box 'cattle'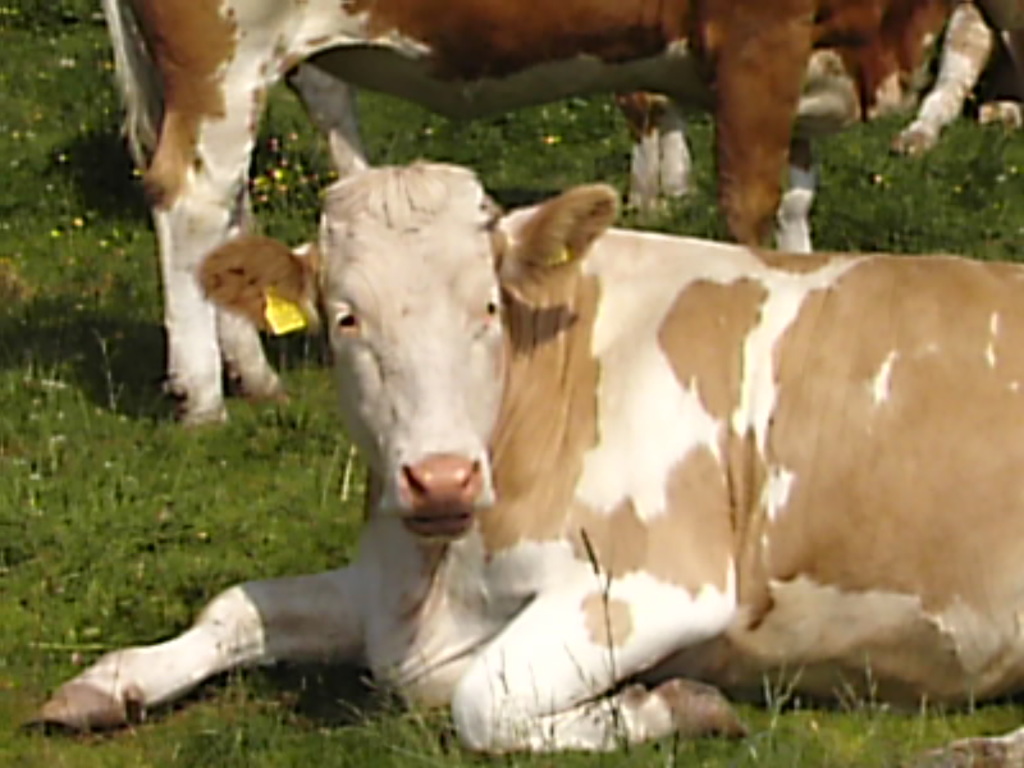
[15,169,1023,753]
